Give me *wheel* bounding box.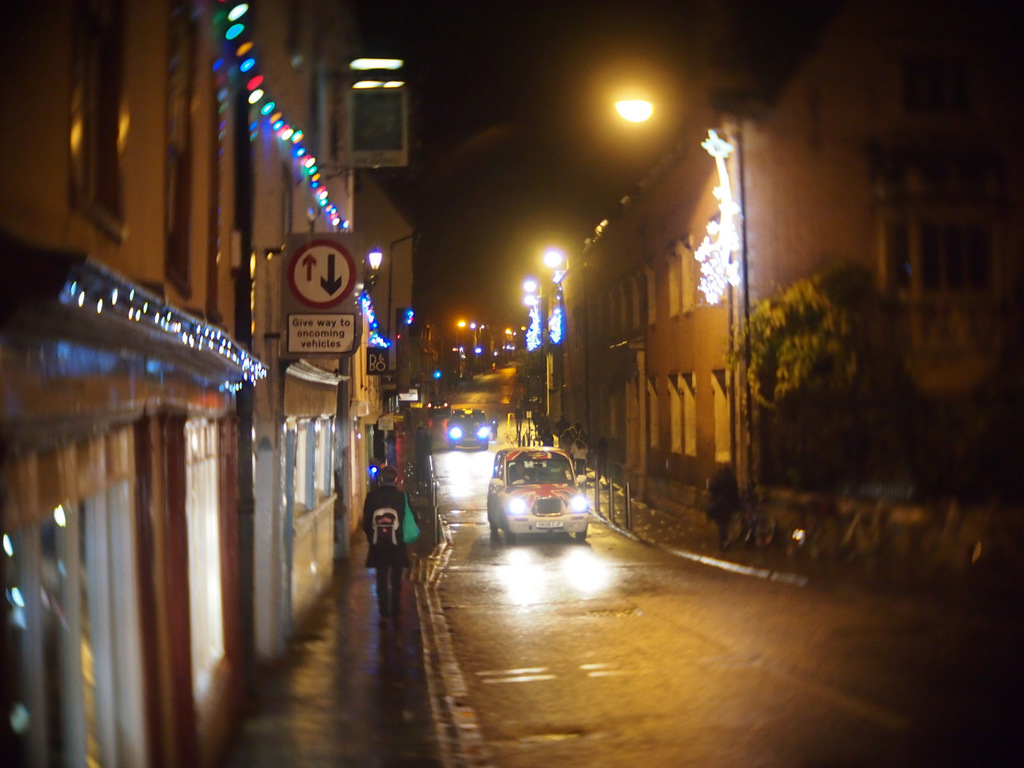
{"x1": 807, "y1": 521, "x2": 827, "y2": 559}.
